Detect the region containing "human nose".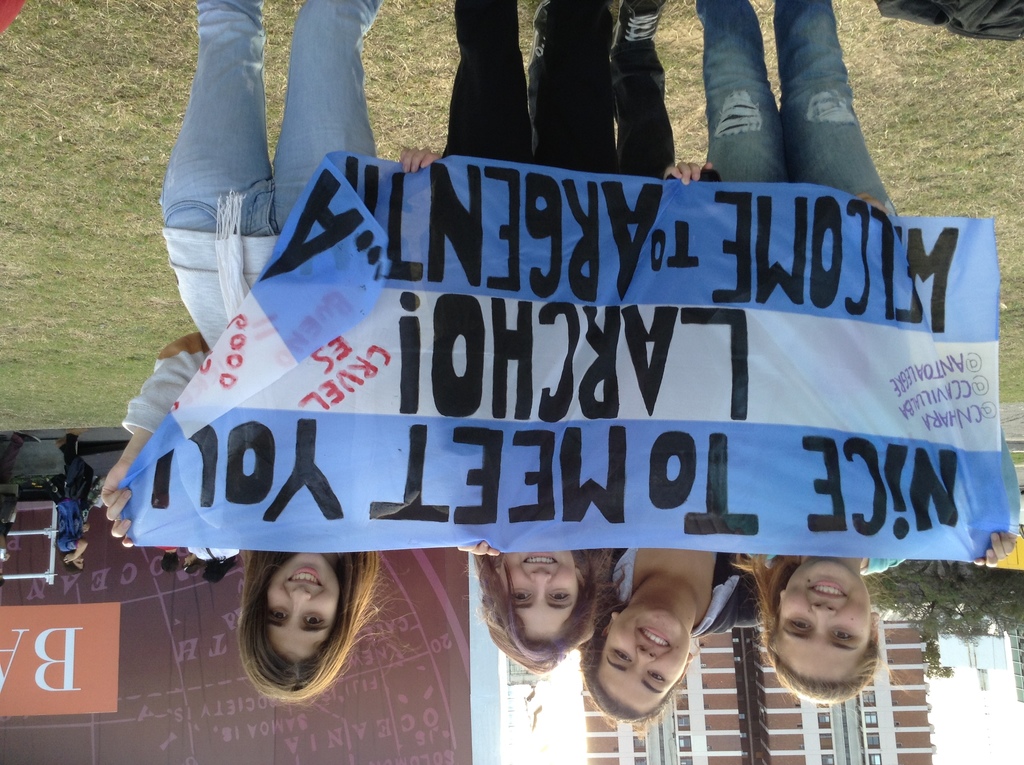
BBox(529, 570, 553, 598).
